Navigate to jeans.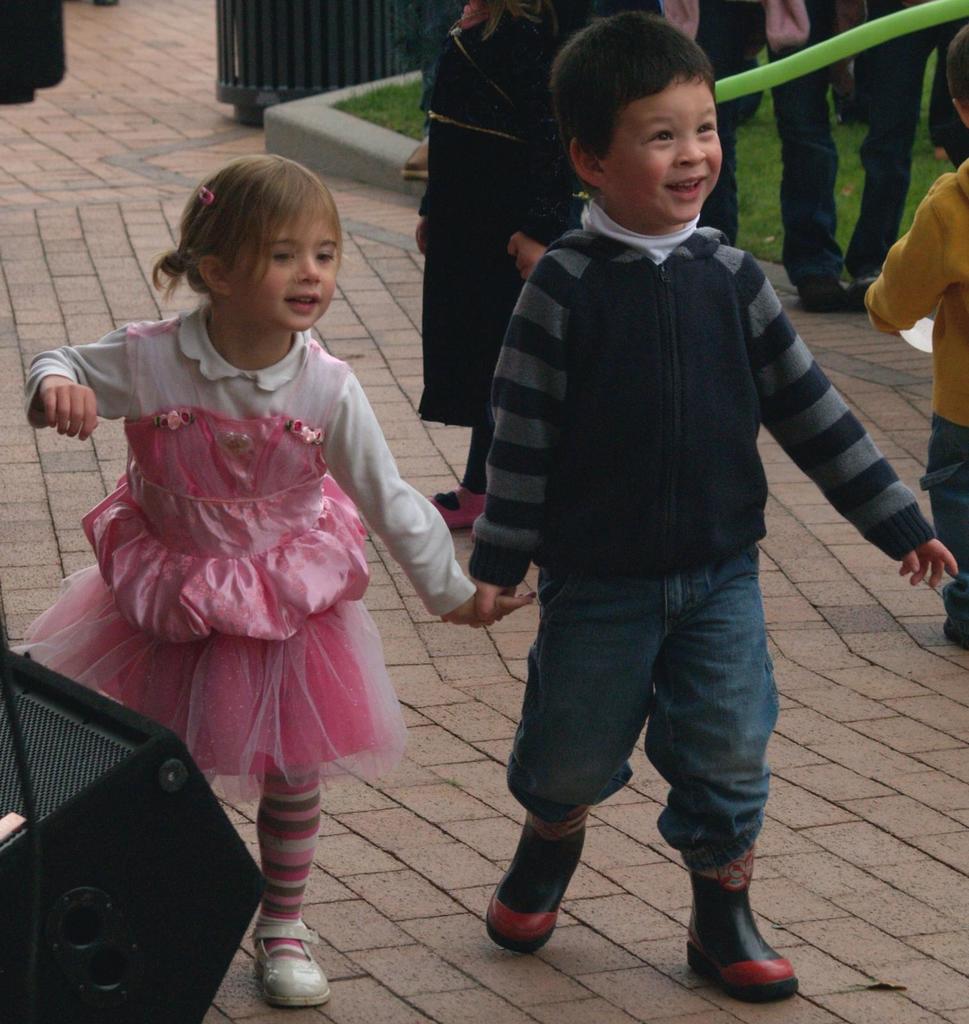
Navigation target: rect(921, 412, 968, 608).
